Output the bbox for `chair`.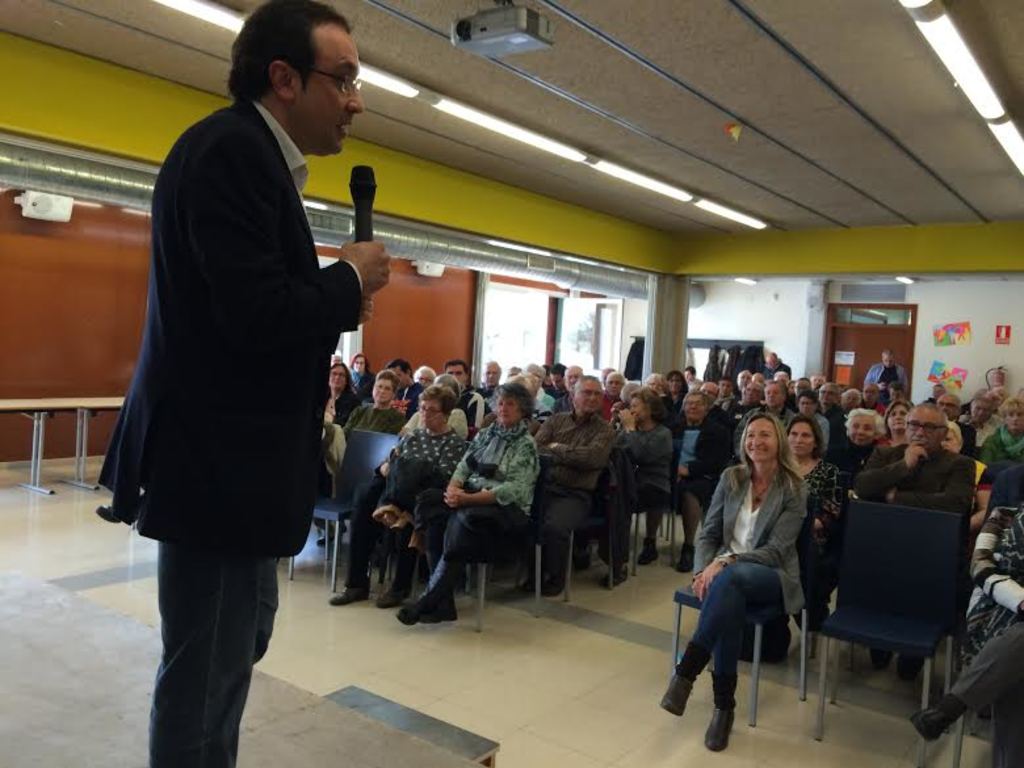
Rect(584, 425, 680, 574).
